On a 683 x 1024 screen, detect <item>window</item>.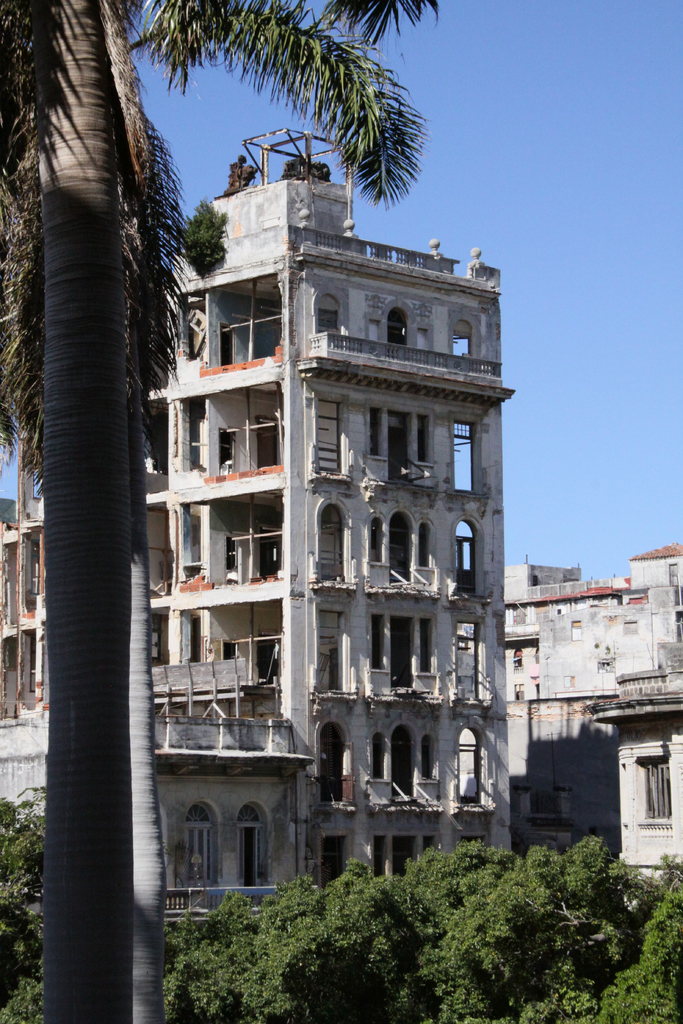
x1=182, y1=808, x2=217, y2=886.
